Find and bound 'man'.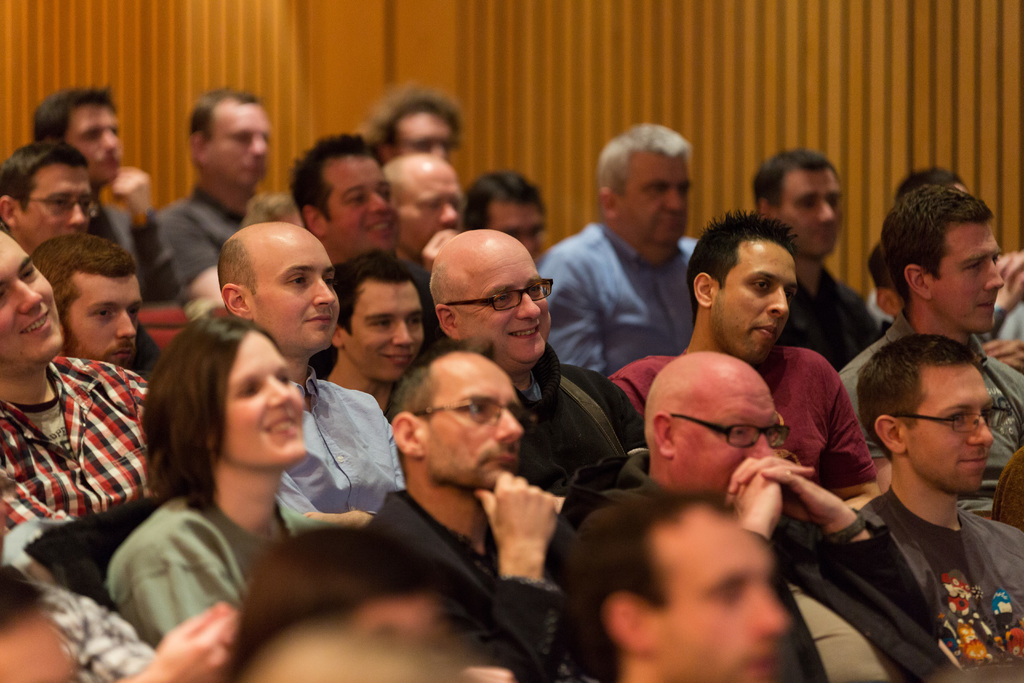
Bound: left=609, top=211, right=895, bottom=493.
